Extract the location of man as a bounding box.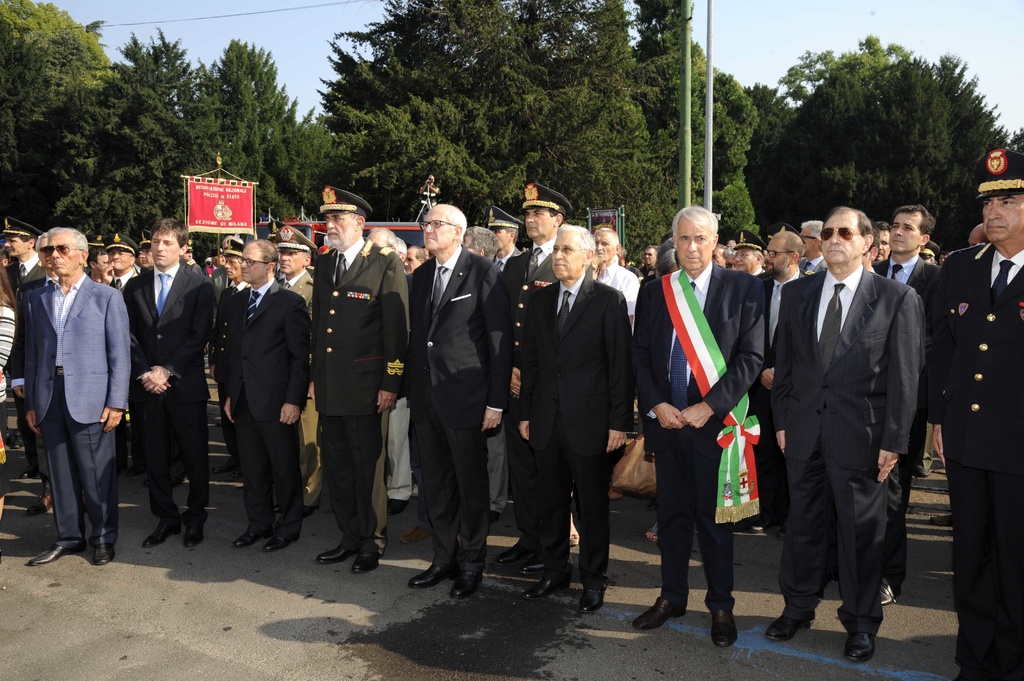
[633,200,769,652].
